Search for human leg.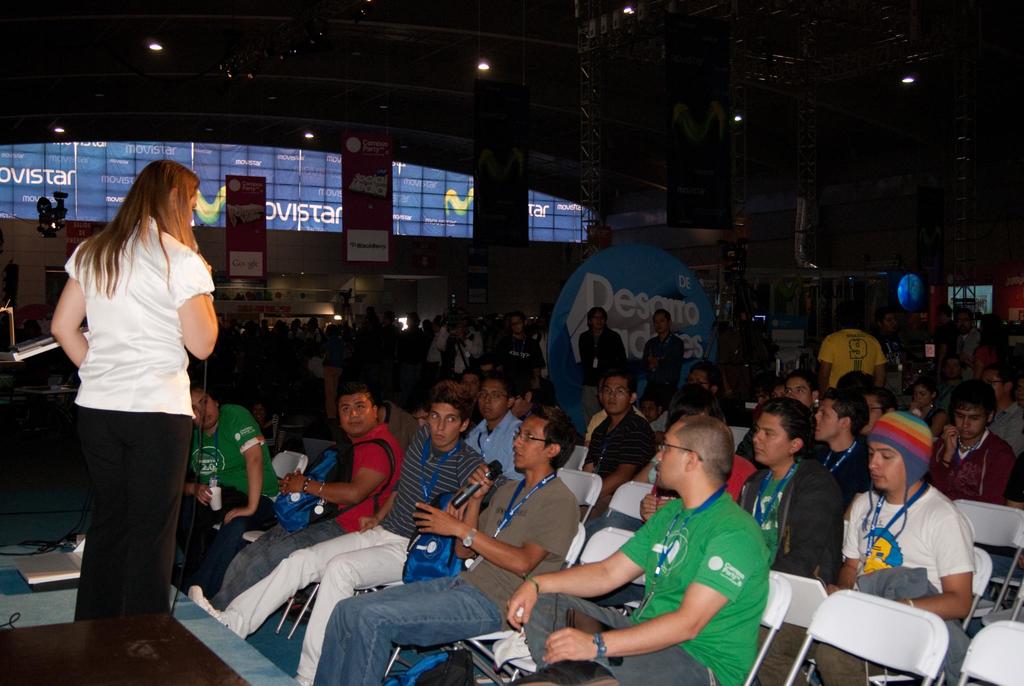
Found at Rect(524, 596, 632, 685).
